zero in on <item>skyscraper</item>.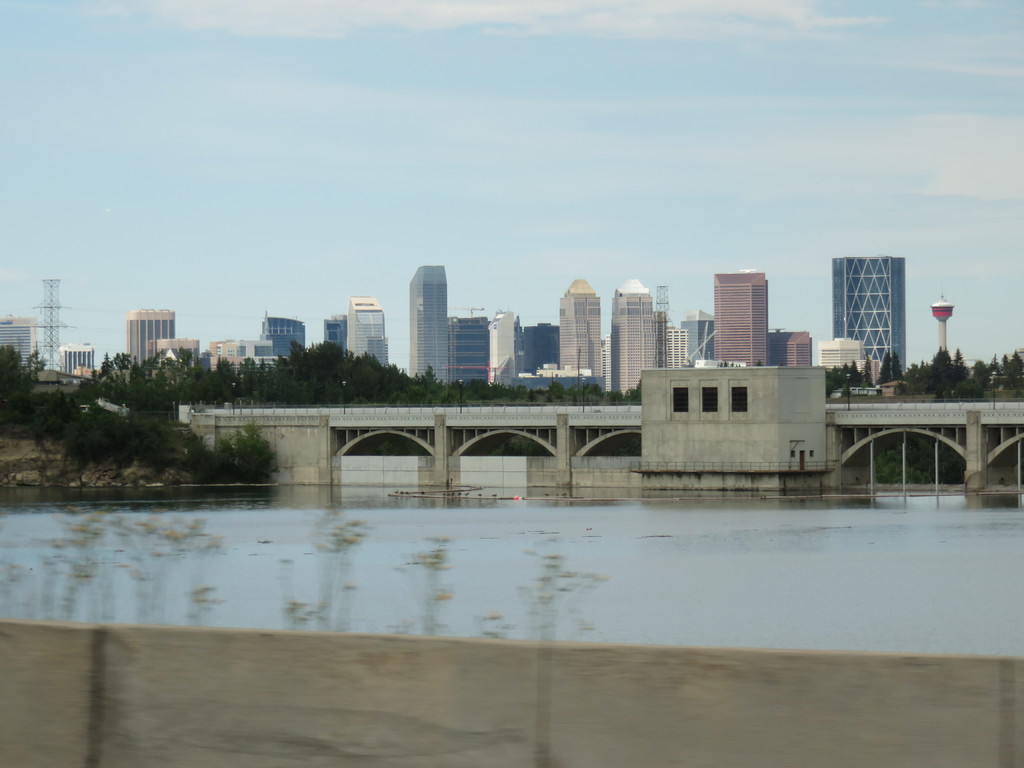
Zeroed in: l=262, t=306, r=310, b=372.
